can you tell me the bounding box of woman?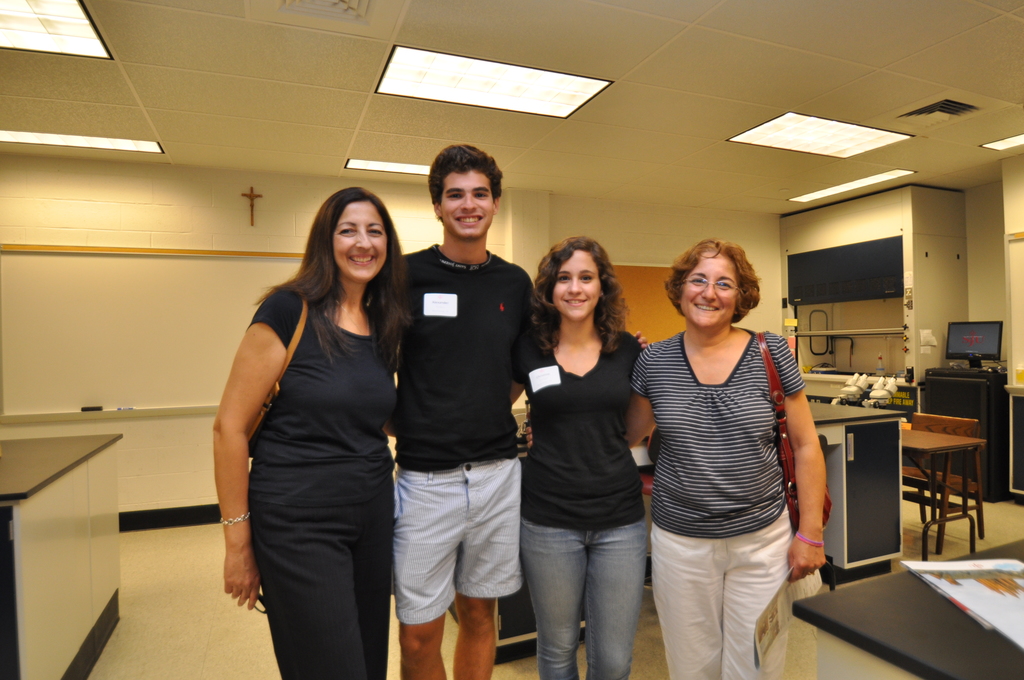
(622,236,835,679).
